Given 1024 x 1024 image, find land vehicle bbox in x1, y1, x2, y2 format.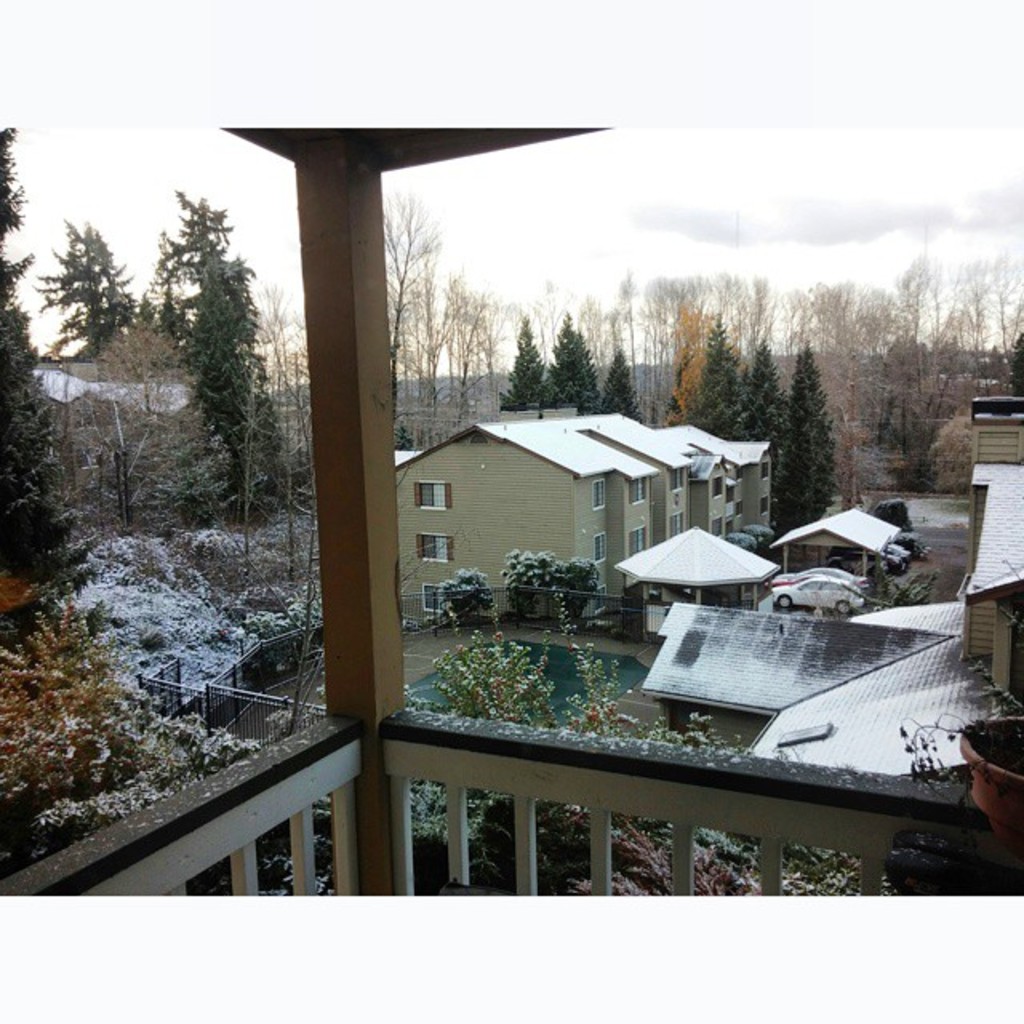
830, 549, 909, 573.
